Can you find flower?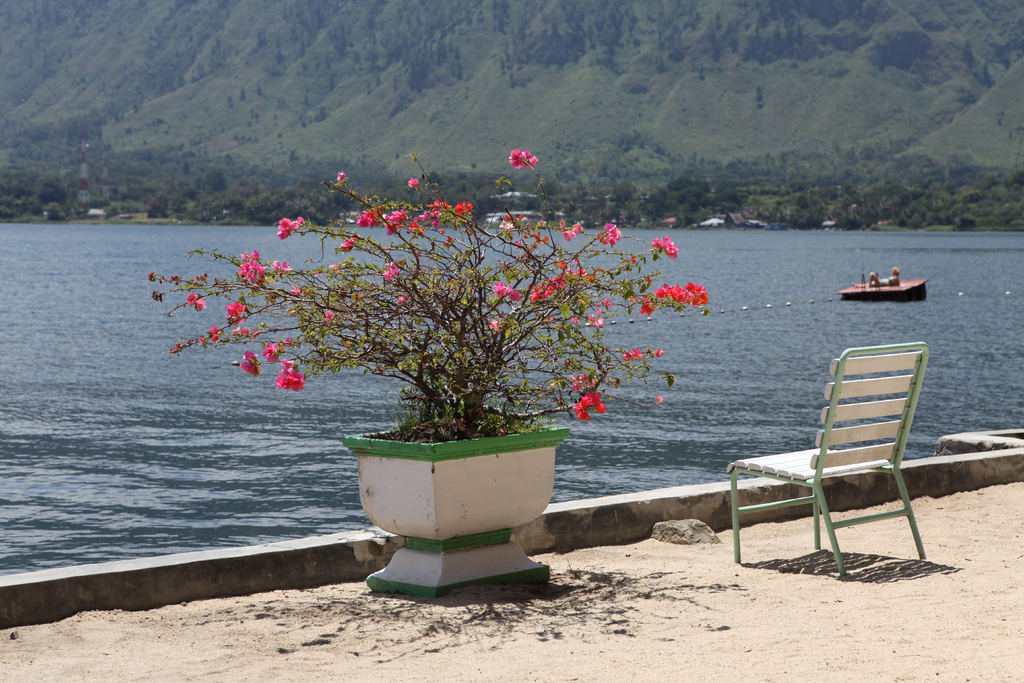
Yes, bounding box: 384:261:405:279.
